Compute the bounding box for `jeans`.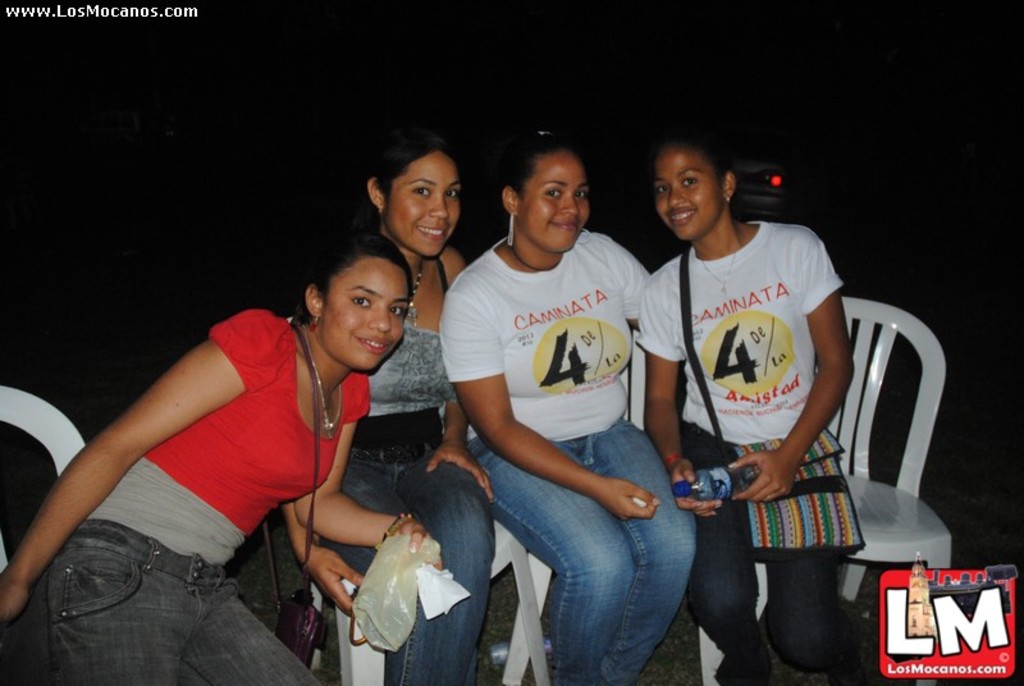
321 442 494 685.
